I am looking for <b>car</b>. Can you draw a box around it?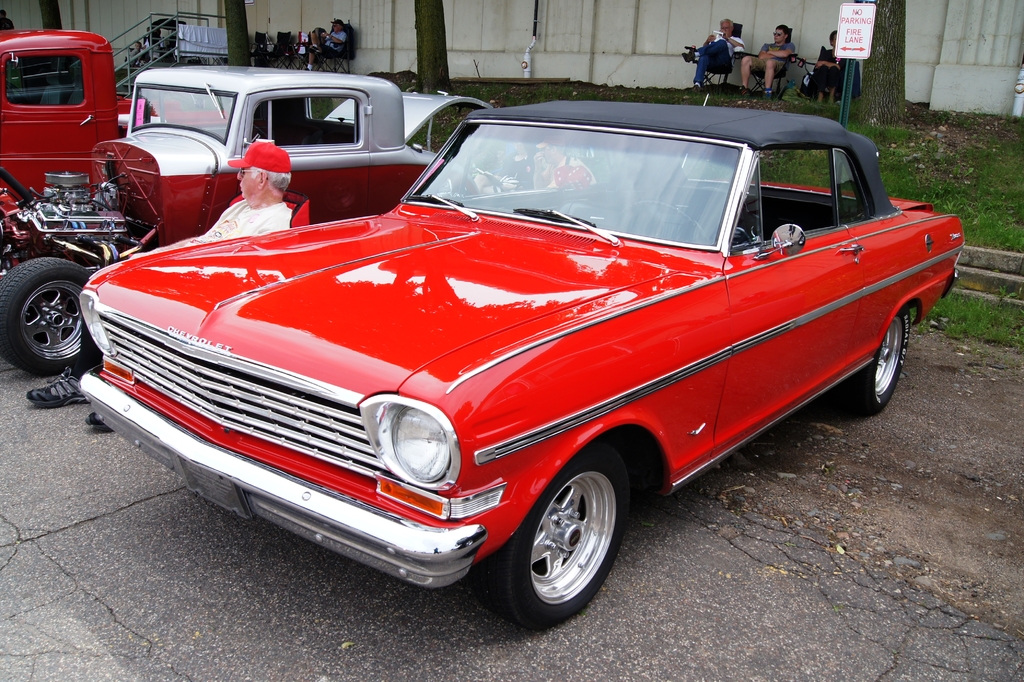
Sure, the bounding box is bbox=[0, 58, 490, 380].
